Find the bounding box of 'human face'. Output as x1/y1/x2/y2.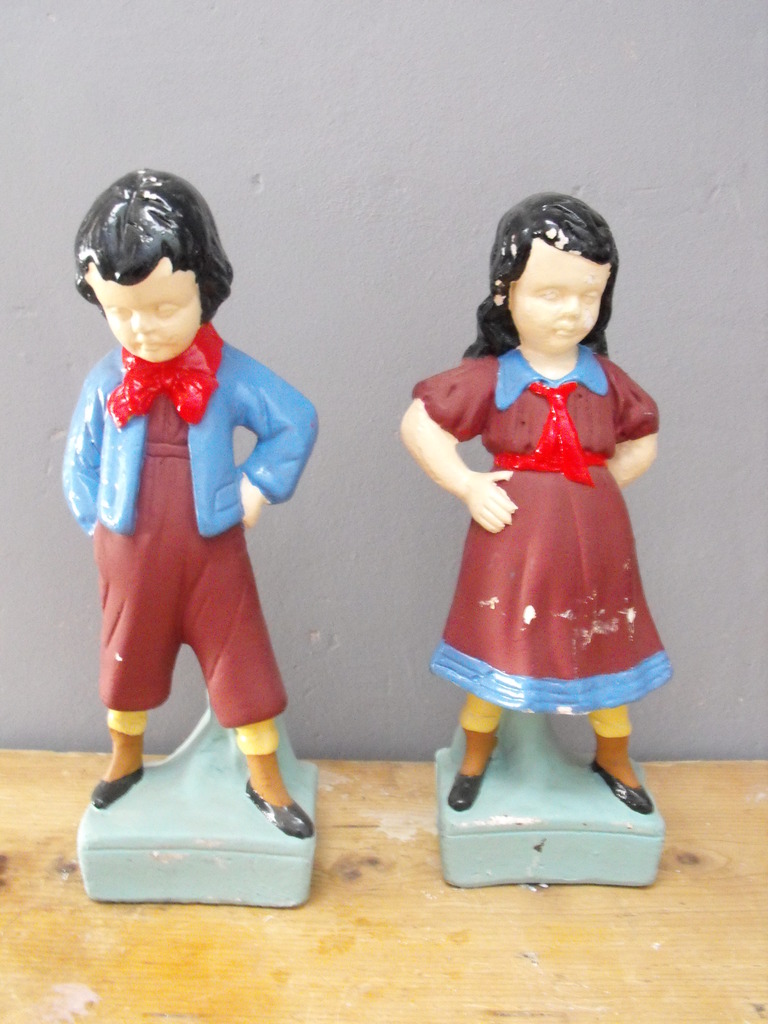
91/265/198/365.
